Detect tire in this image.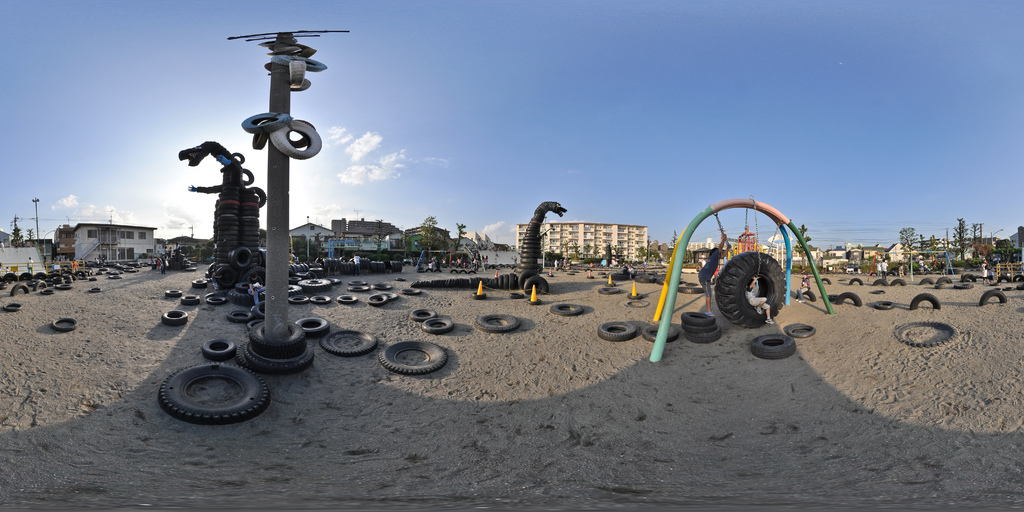
Detection: bbox=(349, 282, 369, 294).
